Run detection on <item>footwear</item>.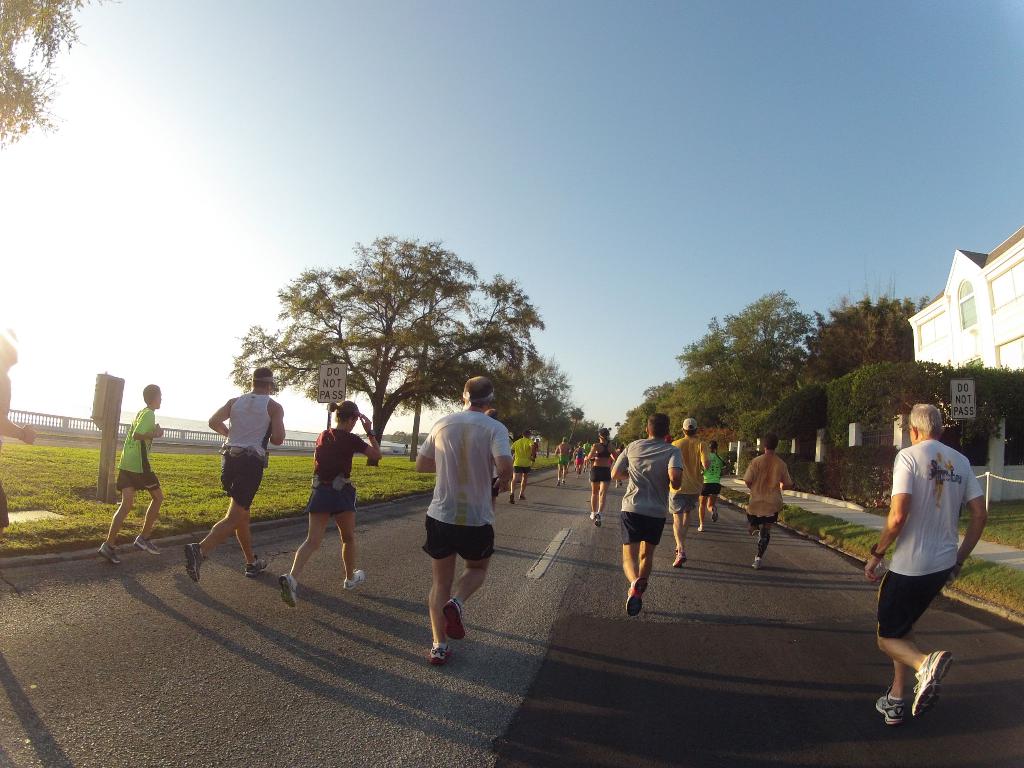
Result: {"left": 242, "top": 557, "right": 273, "bottom": 579}.
